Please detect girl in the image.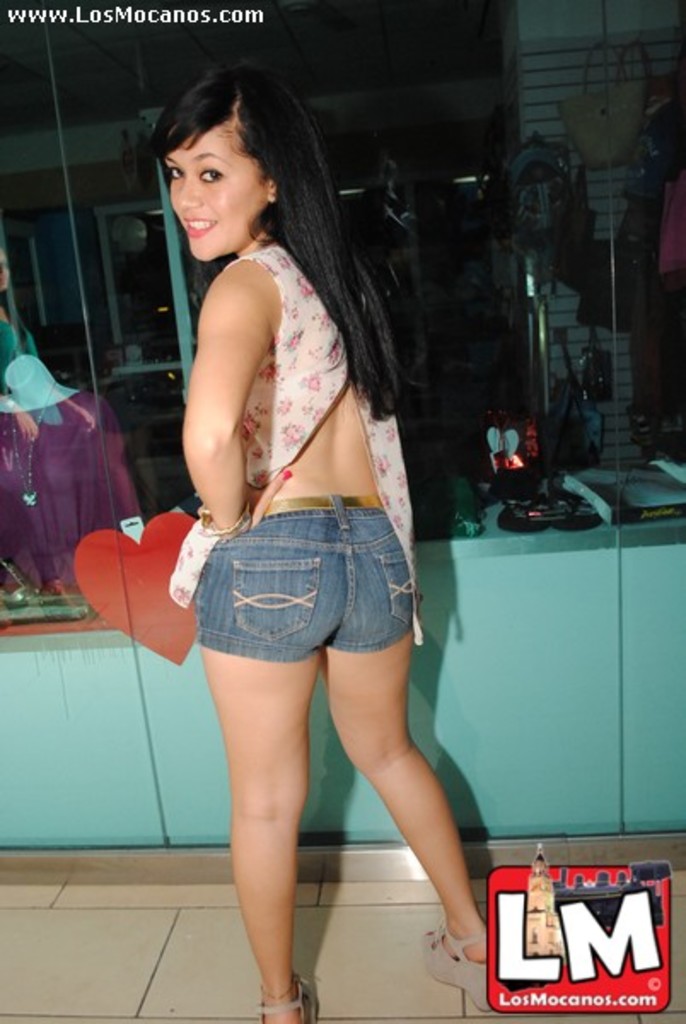
select_region(154, 58, 500, 1022).
